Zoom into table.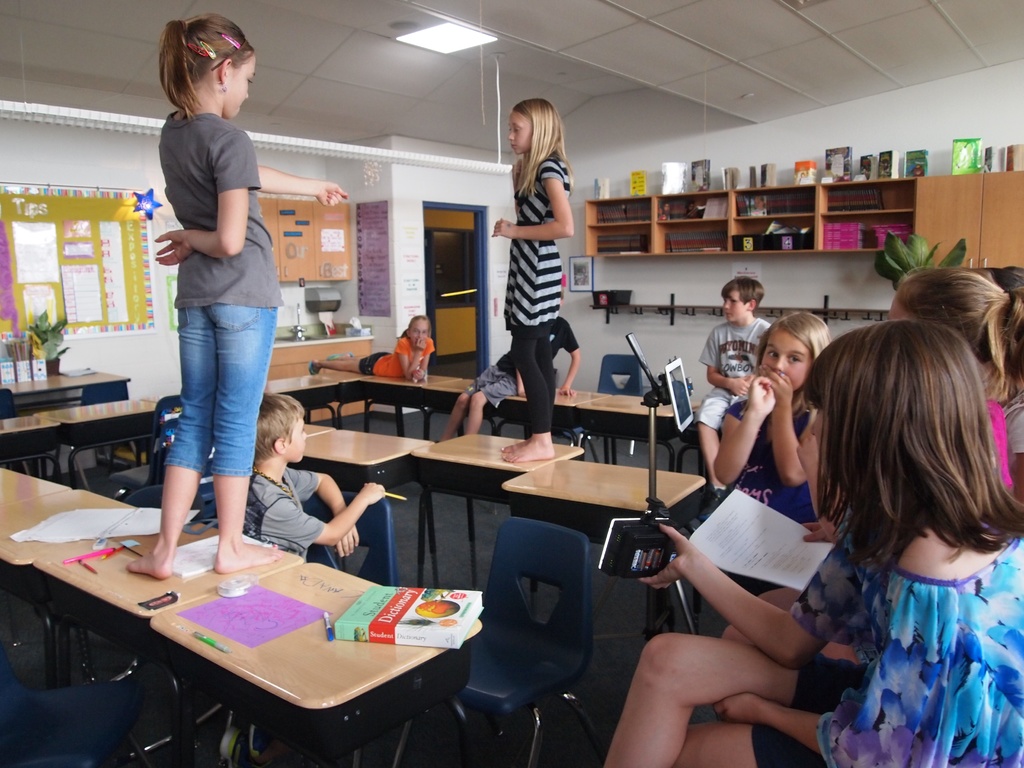
Zoom target: 1:358:134:414.
